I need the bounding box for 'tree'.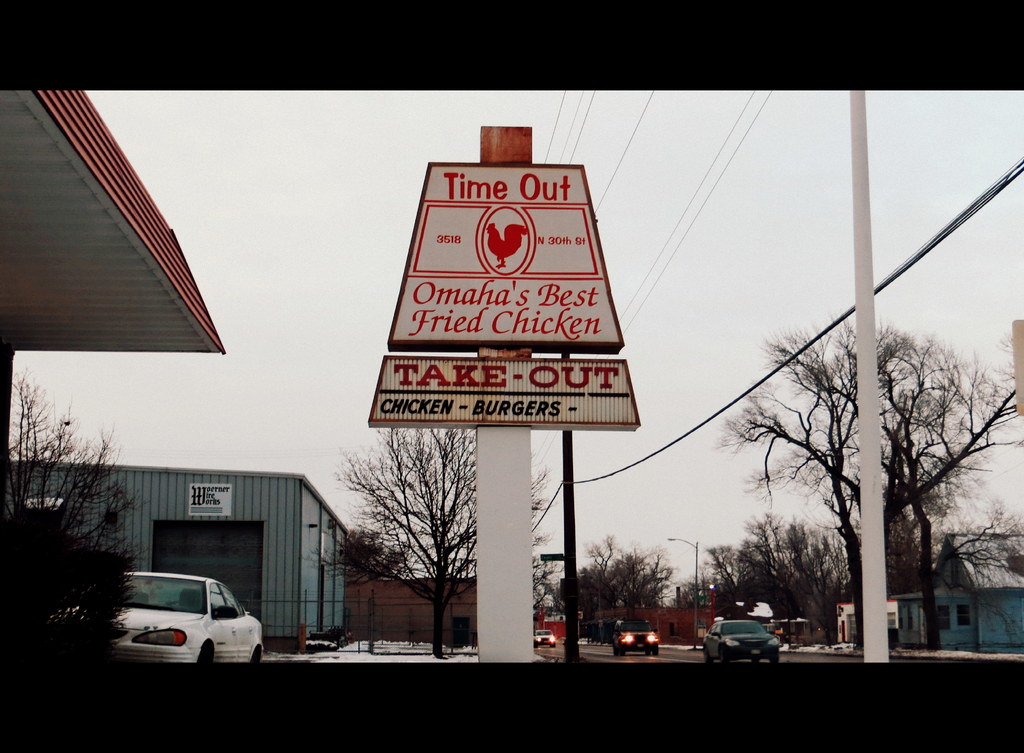
Here it is: 328:428:555:665.
